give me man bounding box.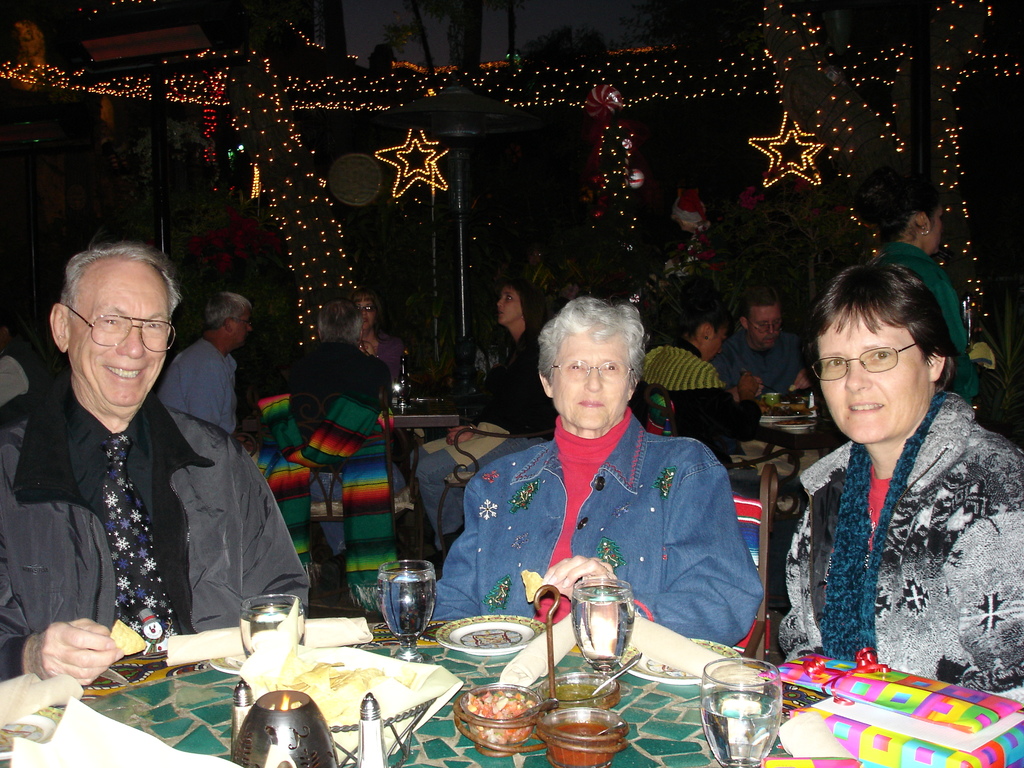
box(718, 288, 814, 479).
